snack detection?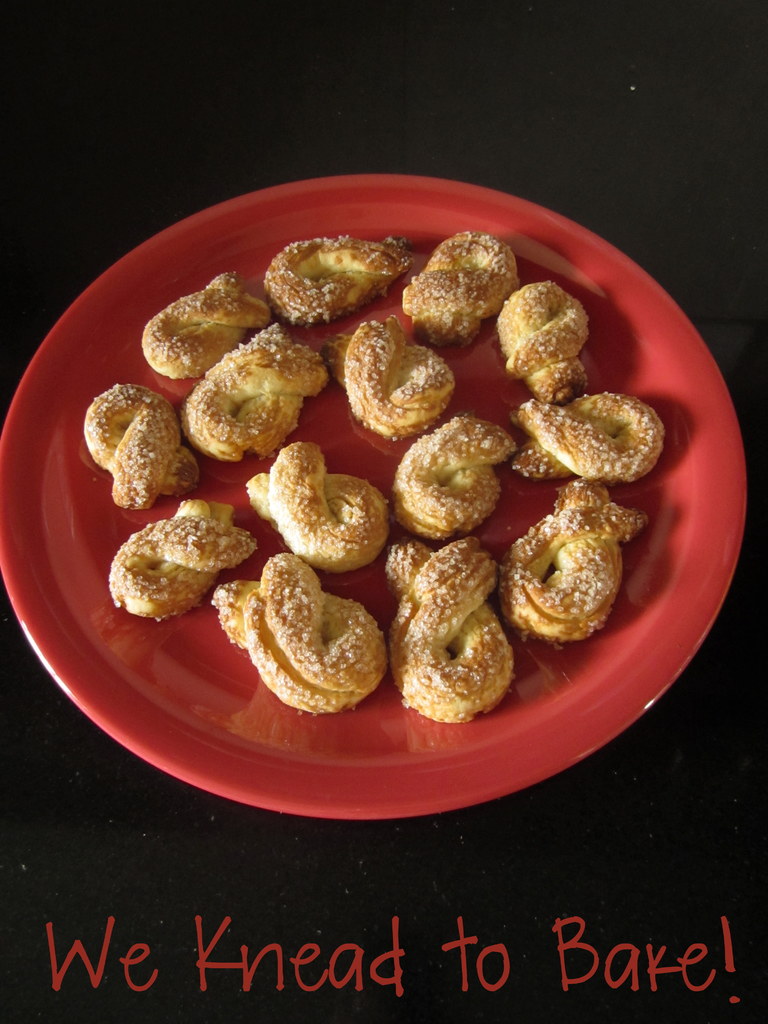
401,425,498,532
